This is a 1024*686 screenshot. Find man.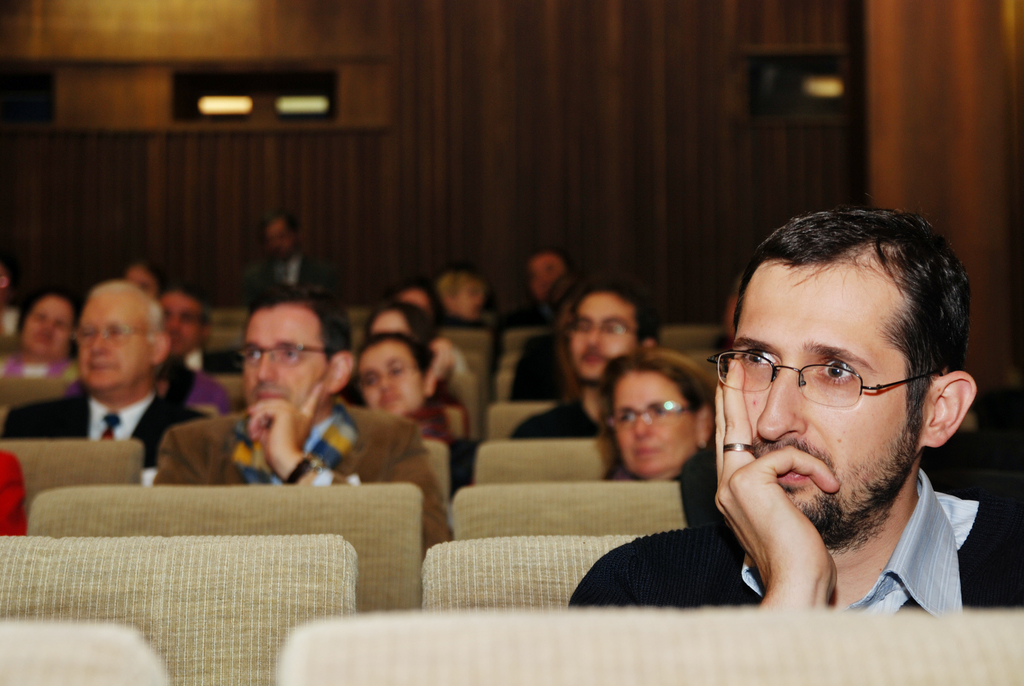
Bounding box: box=[150, 284, 450, 553].
